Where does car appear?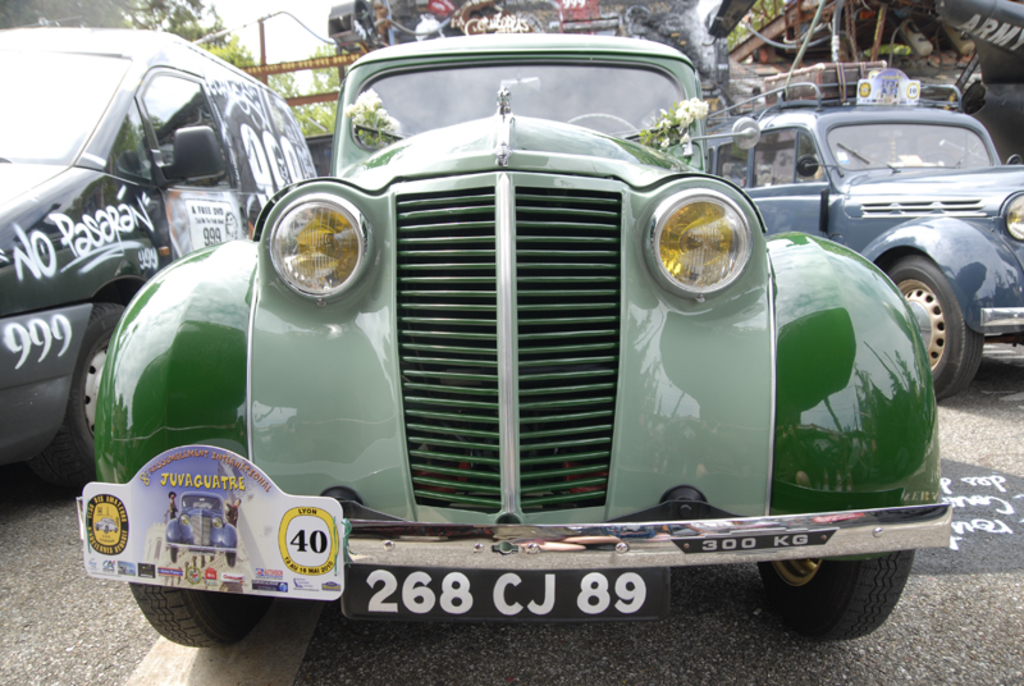
Appears at x1=70 y1=26 x2=954 y2=644.
